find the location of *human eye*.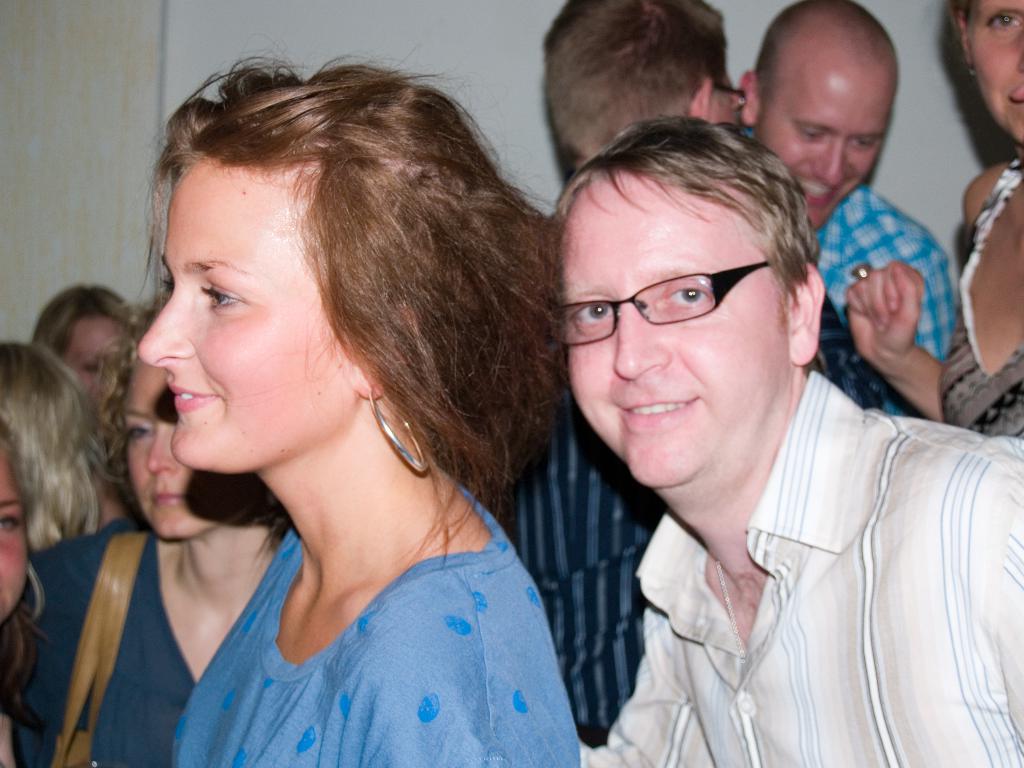
Location: select_region(986, 11, 1023, 33).
